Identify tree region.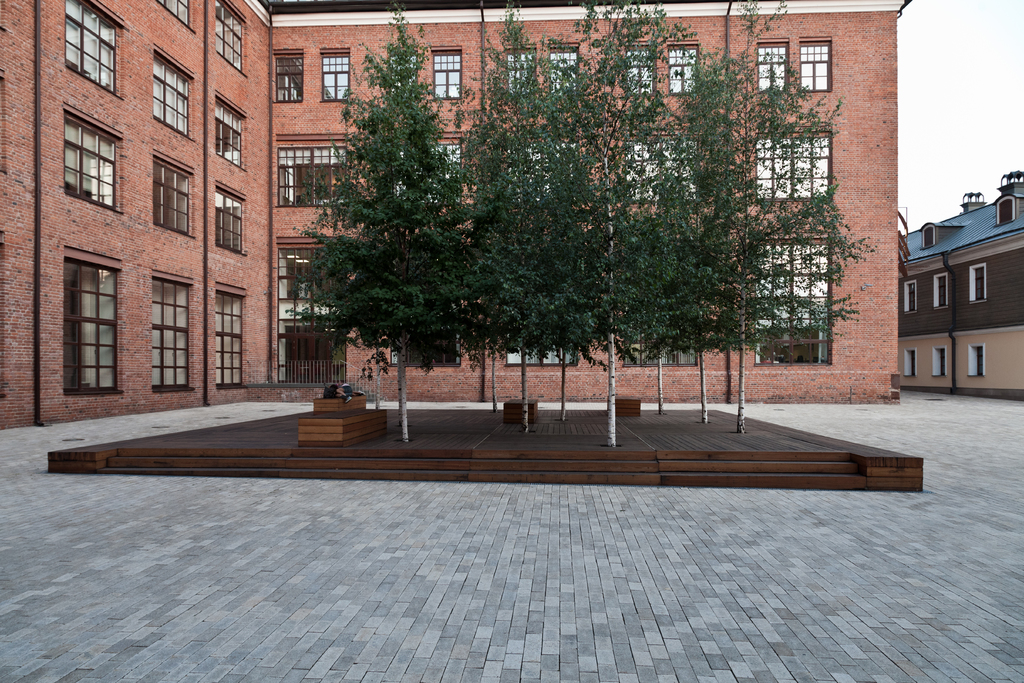
Region: (x1=556, y1=3, x2=678, y2=456).
